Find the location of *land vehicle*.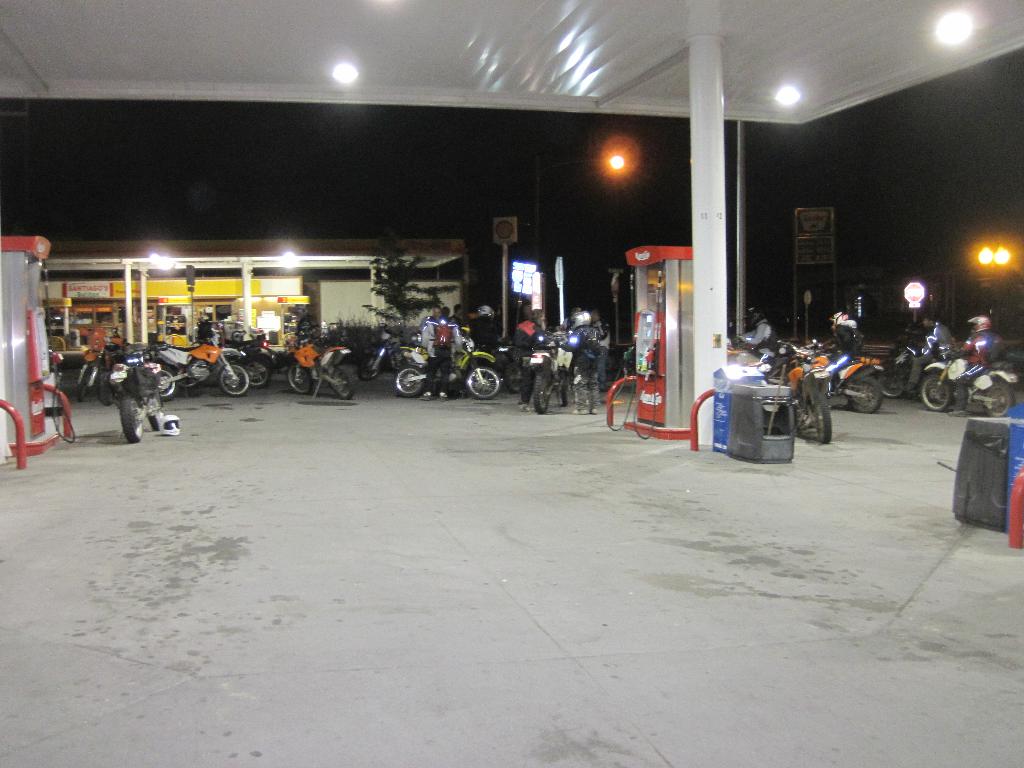
Location: box=[880, 346, 933, 403].
